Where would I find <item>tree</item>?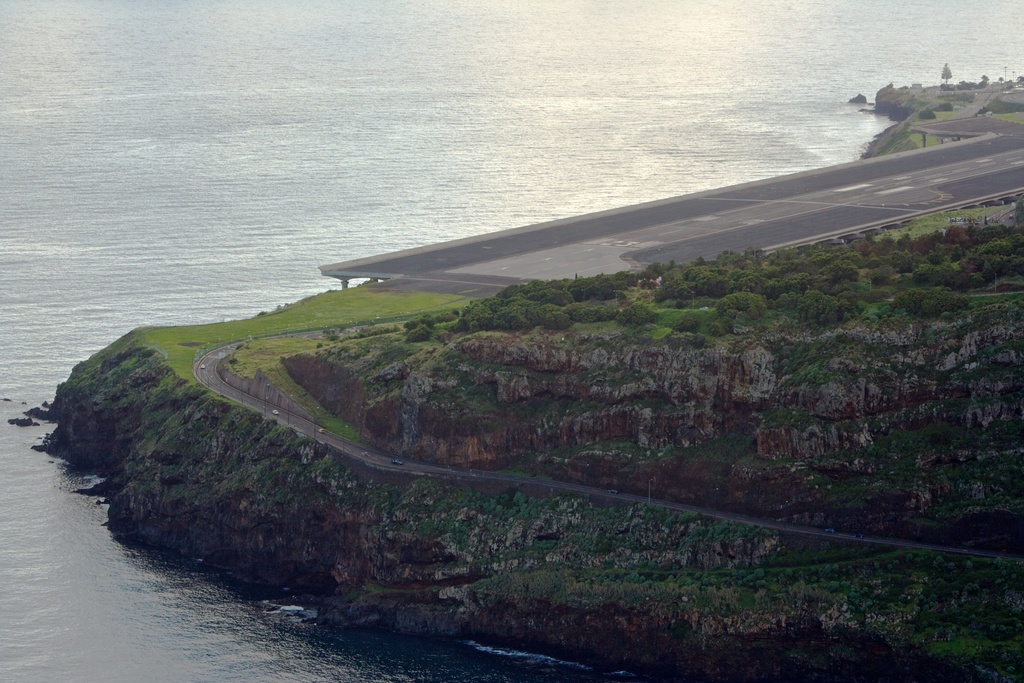
At [872, 559, 882, 568].
